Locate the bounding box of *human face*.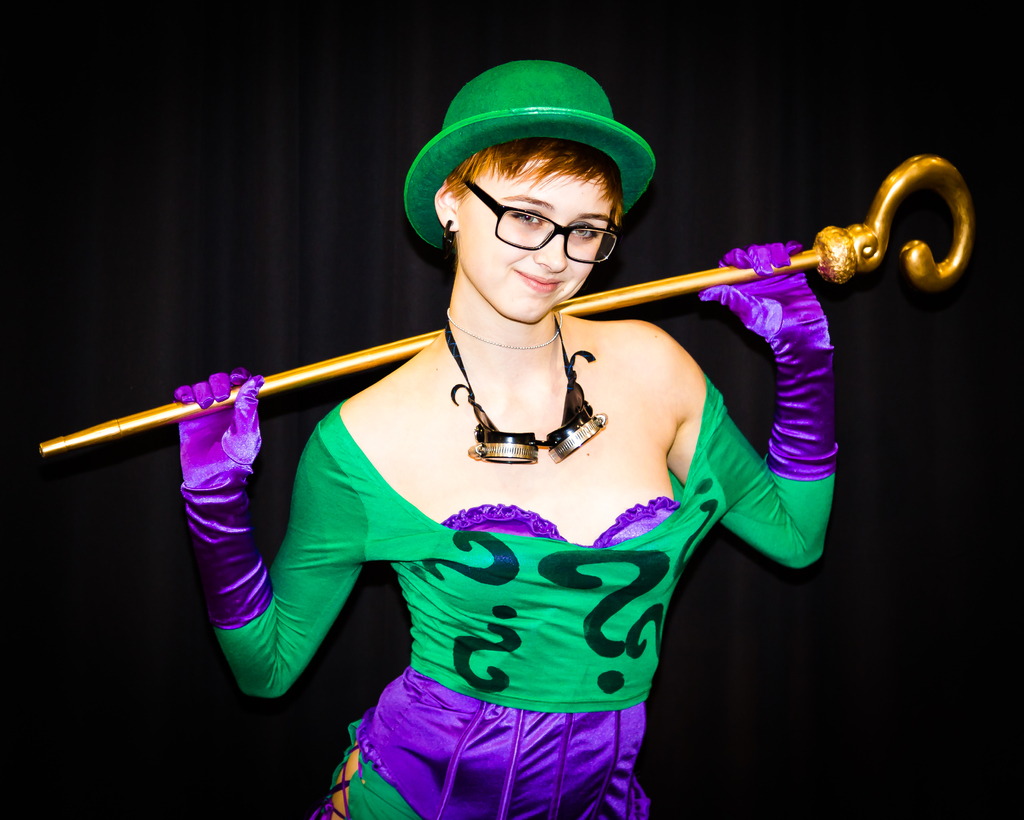
Bounding box: [453,152,612,324].
